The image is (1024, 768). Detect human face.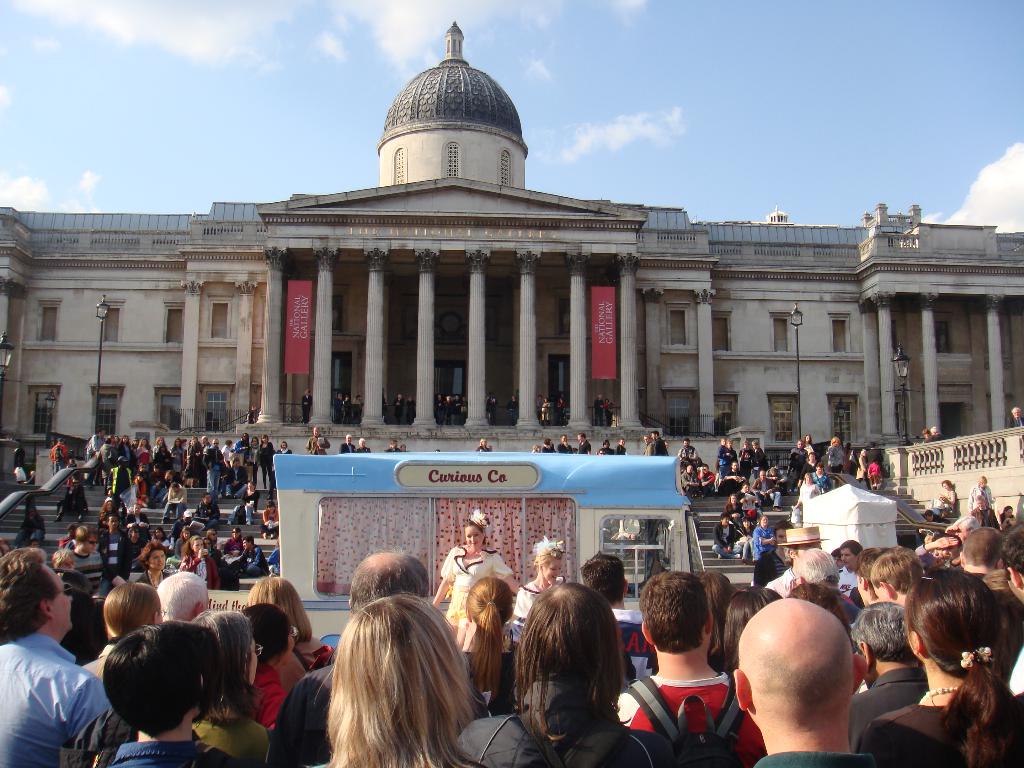
Detection: (x1=481, y1=442, x2=484, y2=445).
